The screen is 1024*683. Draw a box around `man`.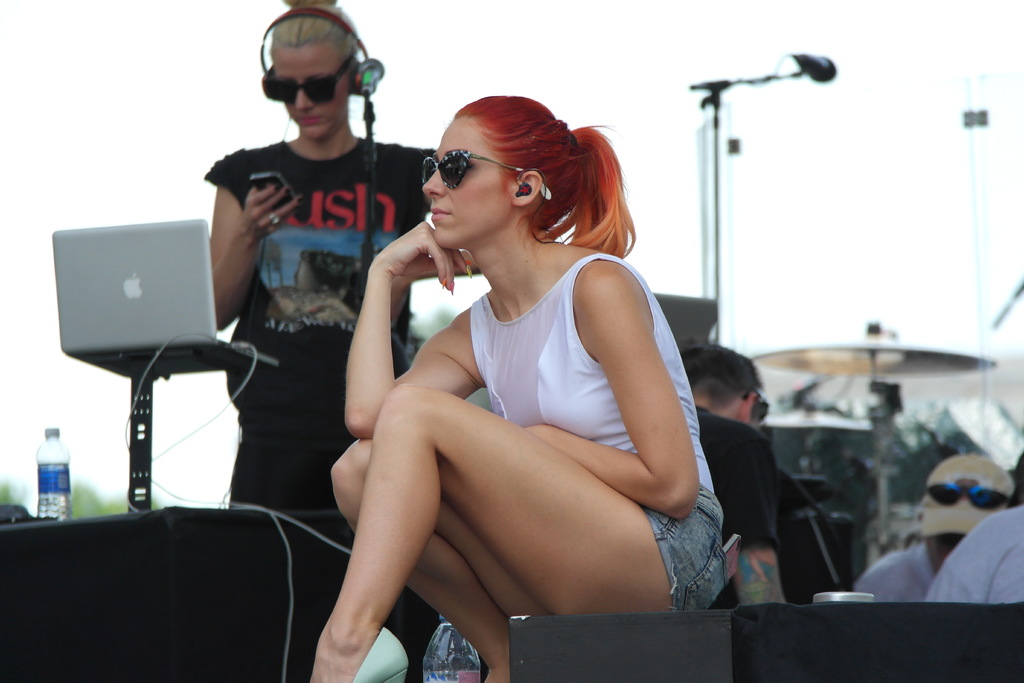
(x1=928, y1=451, x2=1023, y2=598).
